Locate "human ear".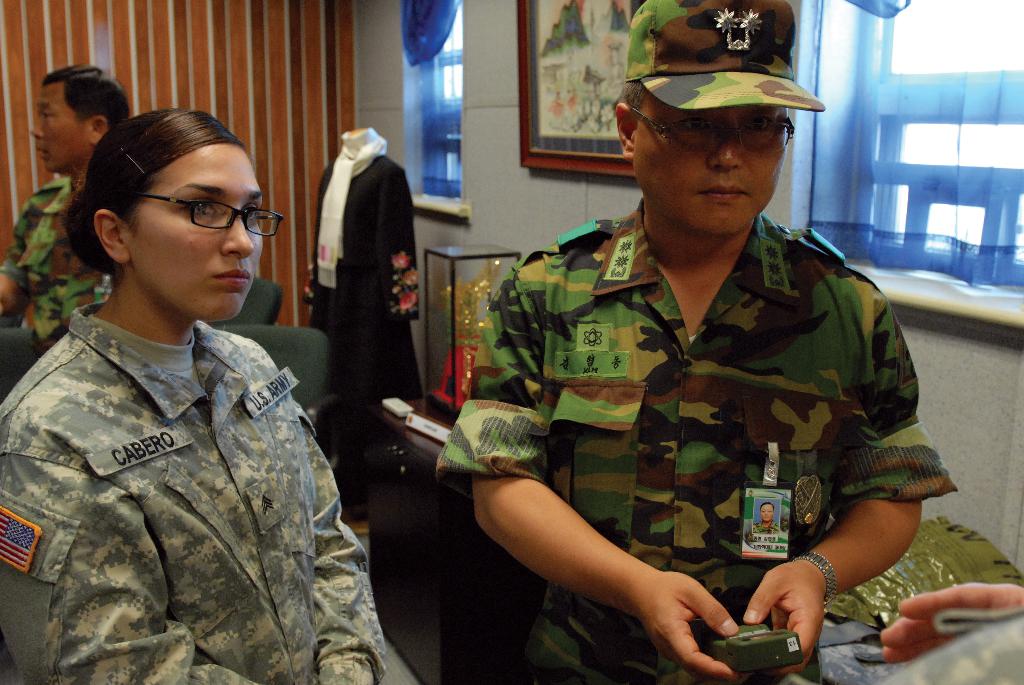
Bounding box: <bbox>95, 210, 131, 265</bbox>.
